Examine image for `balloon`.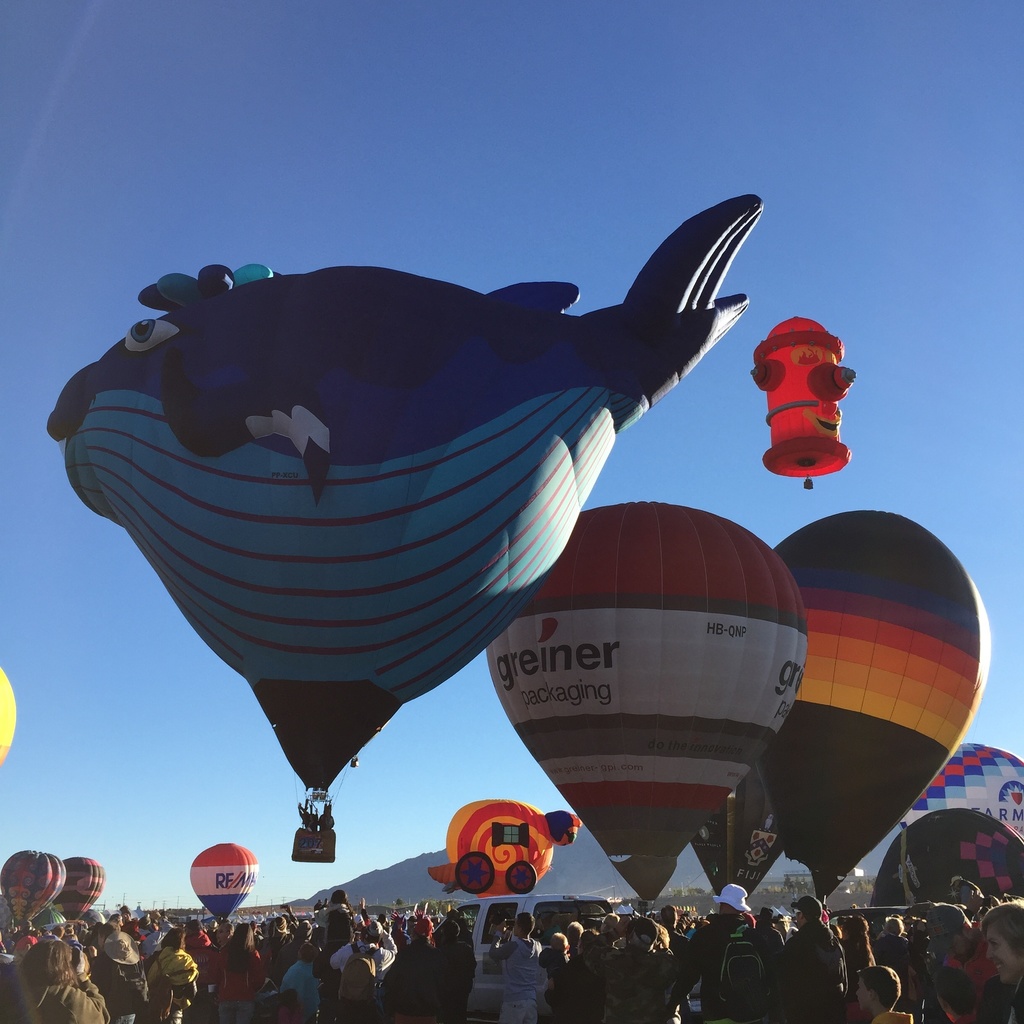
Examination result: 54,853,105,921.
